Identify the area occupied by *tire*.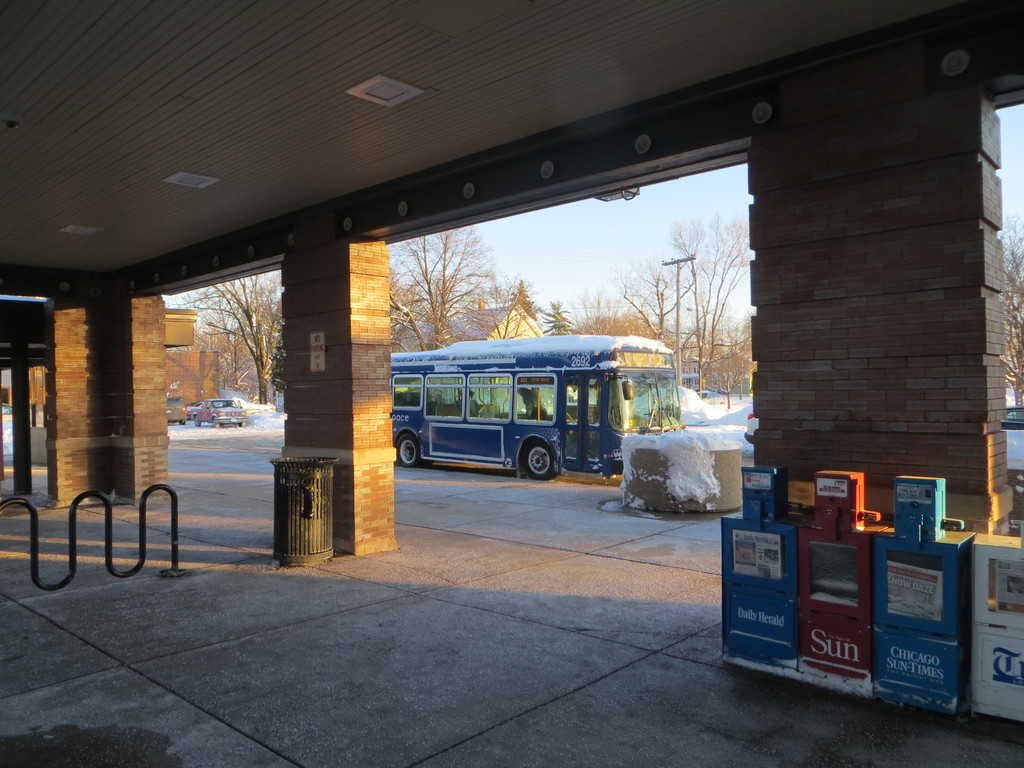
Area: <region>518, 440, 557, 481</region>.
